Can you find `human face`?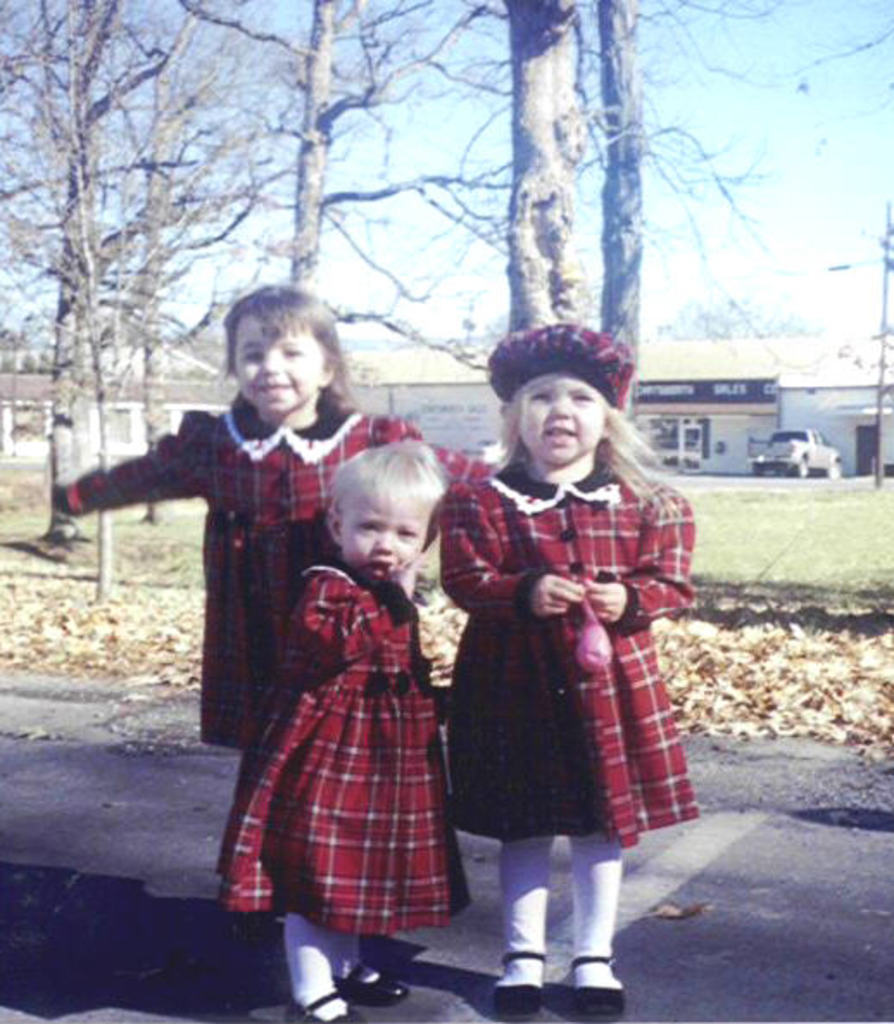
Yes, bounding box: {"left": 511, "top": 371, "right": 608, "bottom": 470}.
